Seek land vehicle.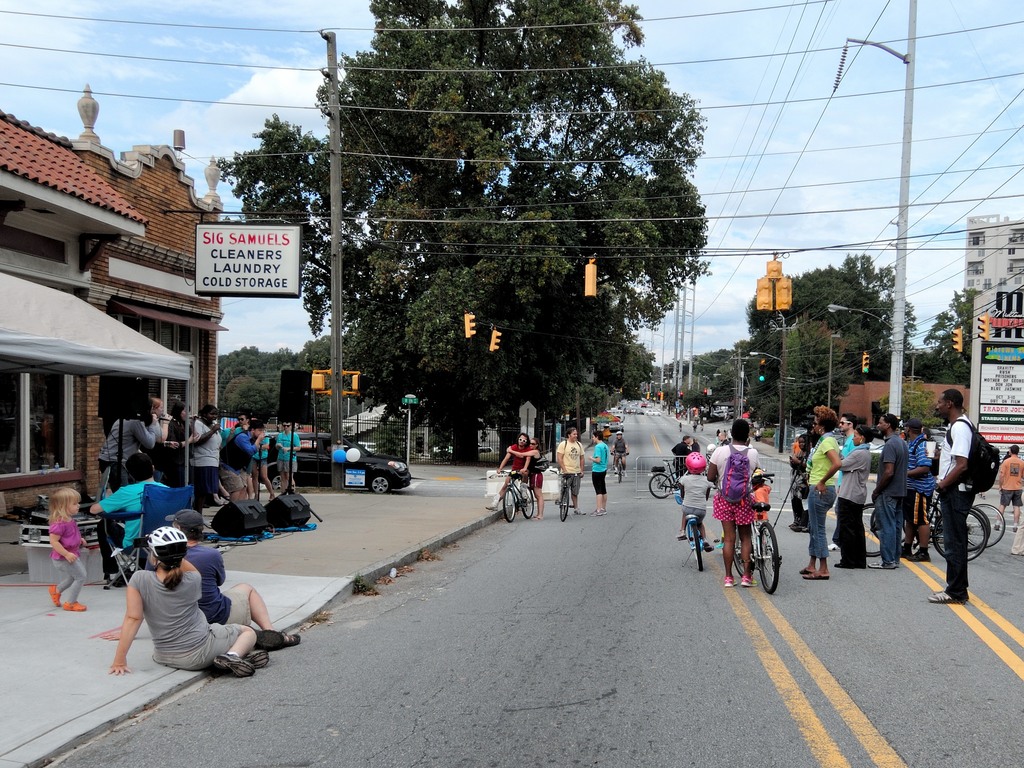
bbox(714, 475, 780, 590).
